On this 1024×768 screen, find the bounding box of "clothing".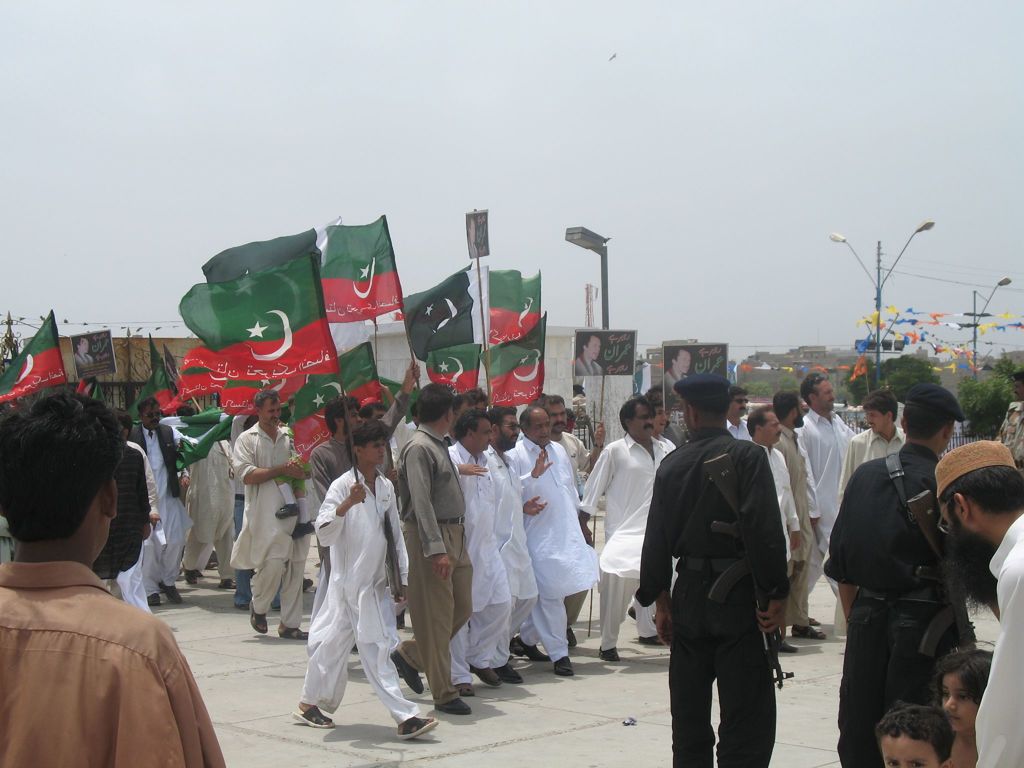
Bounding box: crop(780, 437, 817, 621).
